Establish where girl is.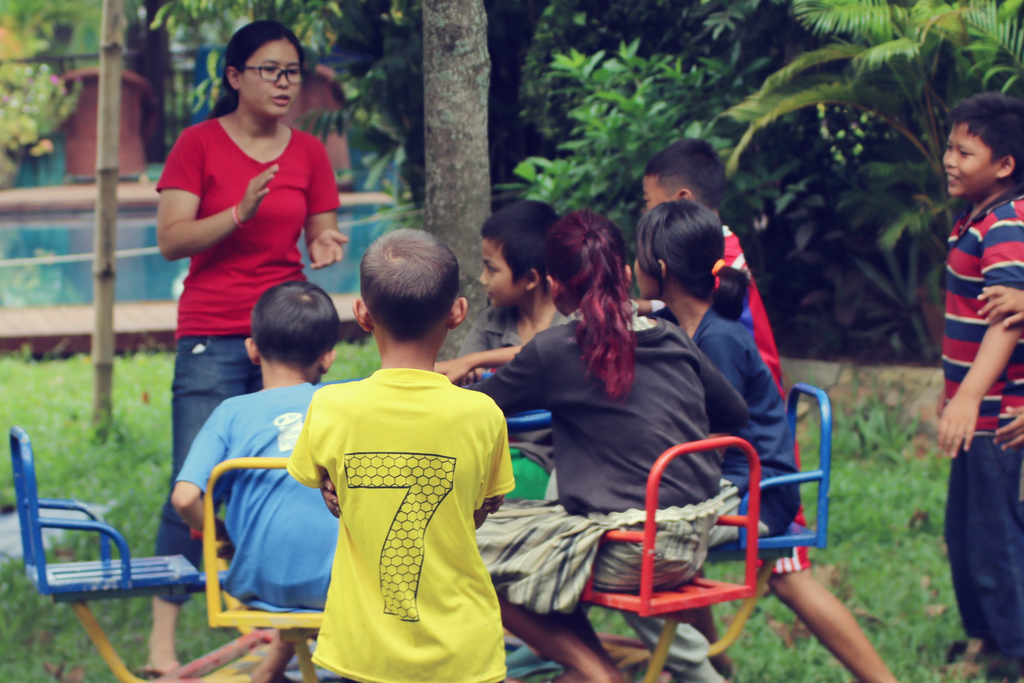
Established at select_region(466, 209, 723, 682).
